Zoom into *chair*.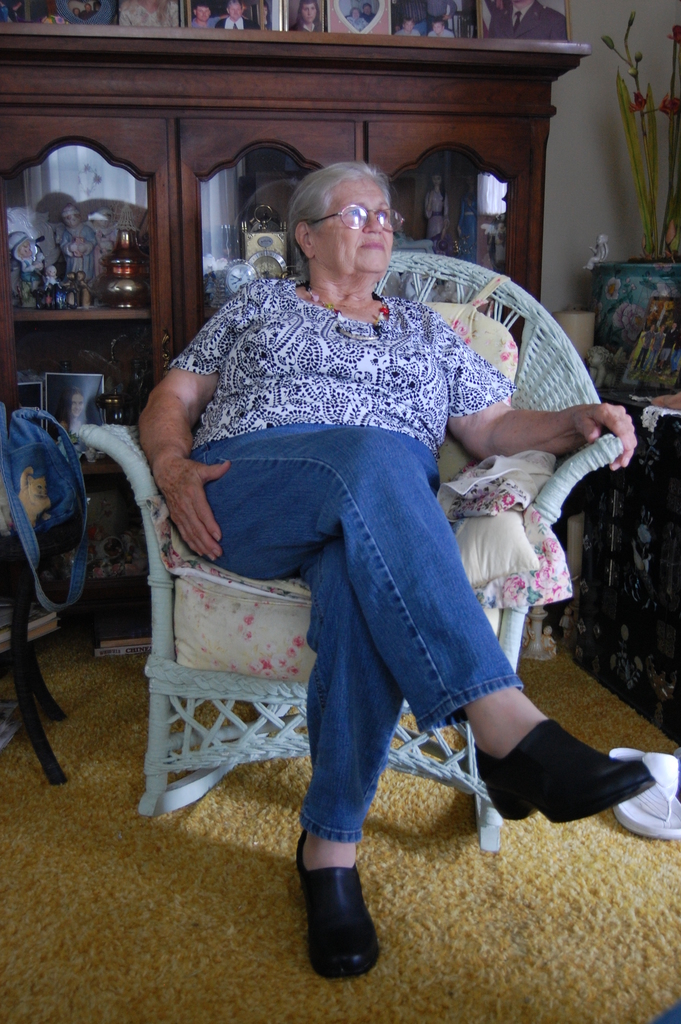
Zoom target: locate(90, 260, 587, 930).
